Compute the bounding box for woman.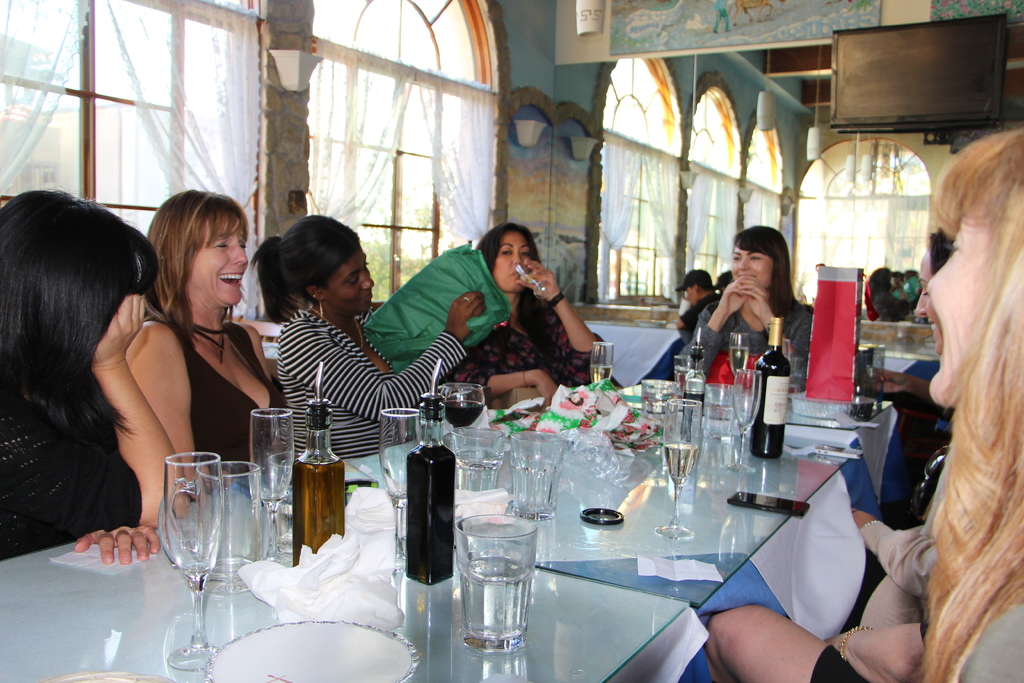
(676, 222, 813, 390).
